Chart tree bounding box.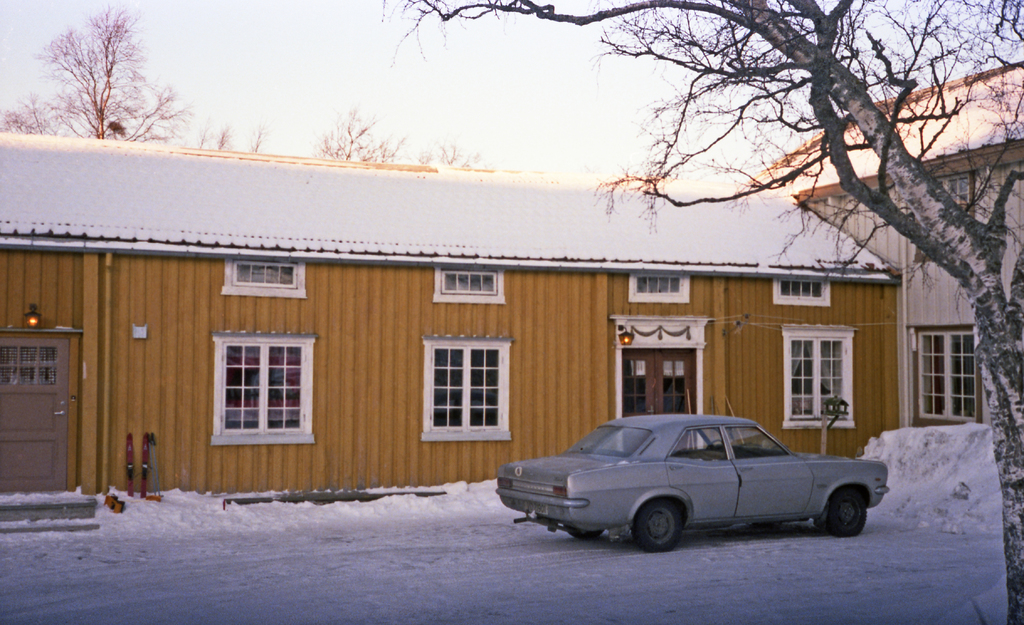
Charted: [x1=0, y1=97, x2=58, y2=135].
